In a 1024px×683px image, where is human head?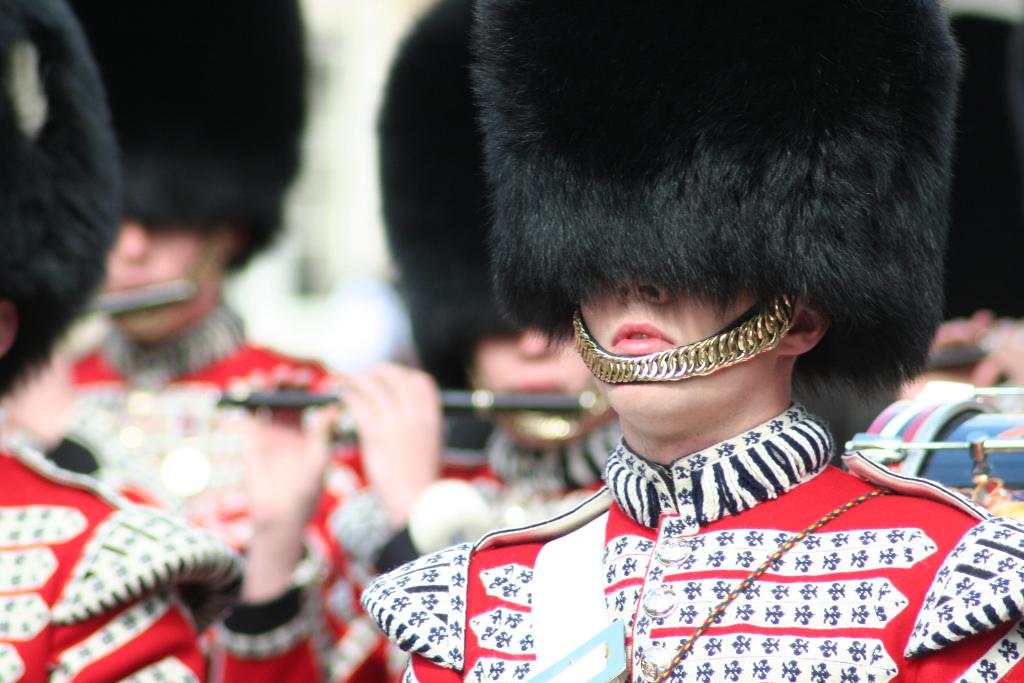
0,0,129,403.
